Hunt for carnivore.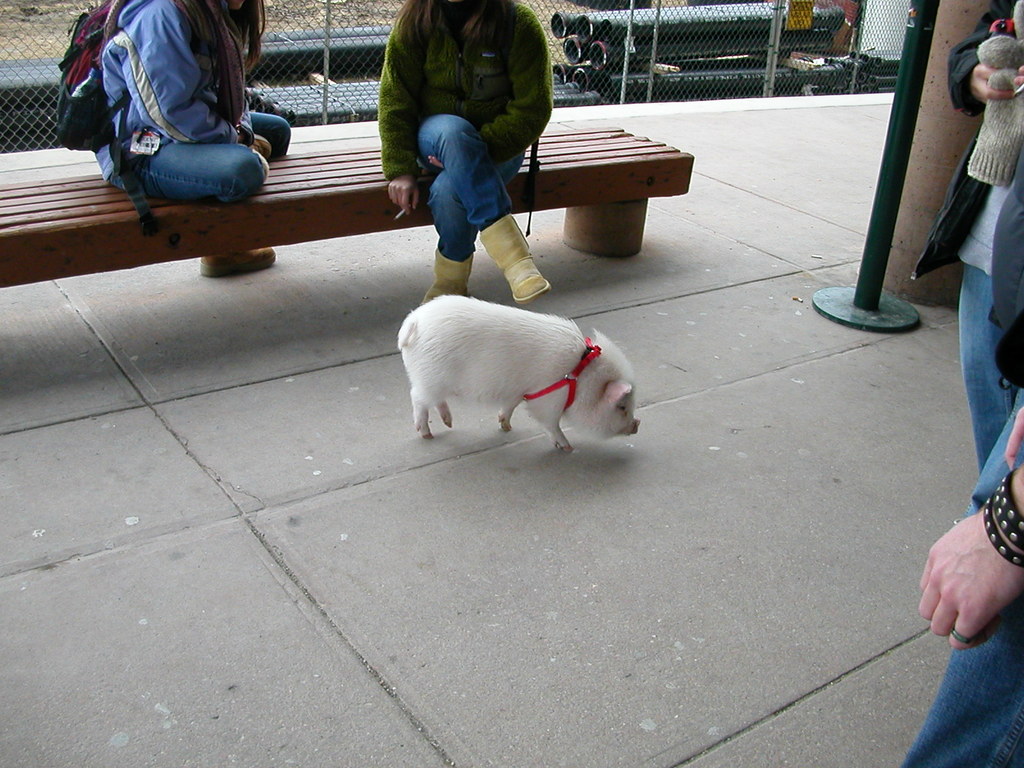
Hunted down at [378, 0, 552, 303].
